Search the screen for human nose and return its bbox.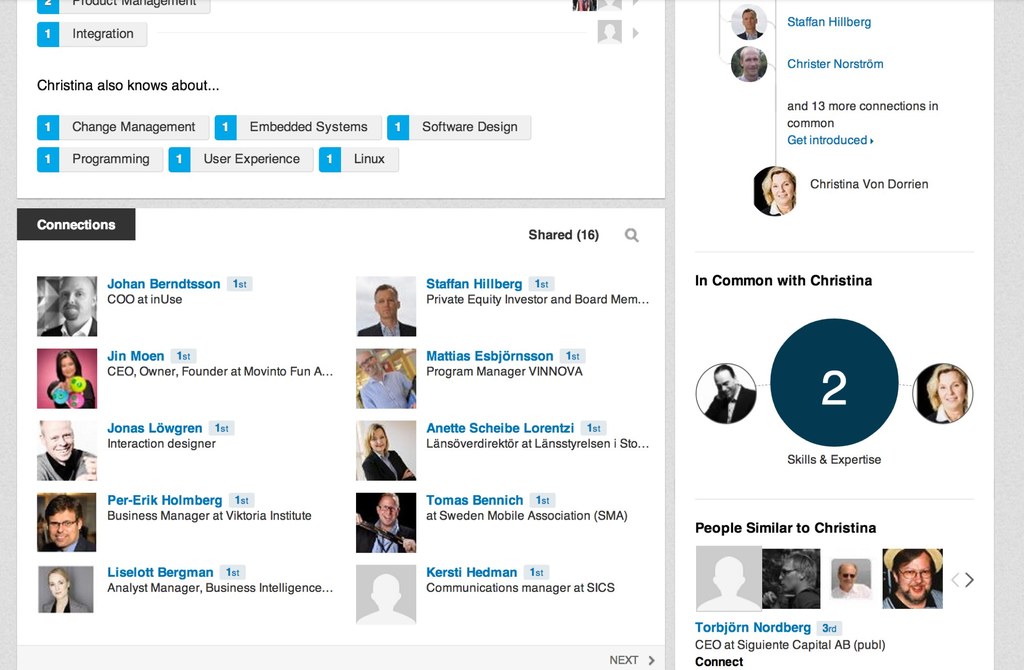
Found: crop(68, 294, 73, 305).
